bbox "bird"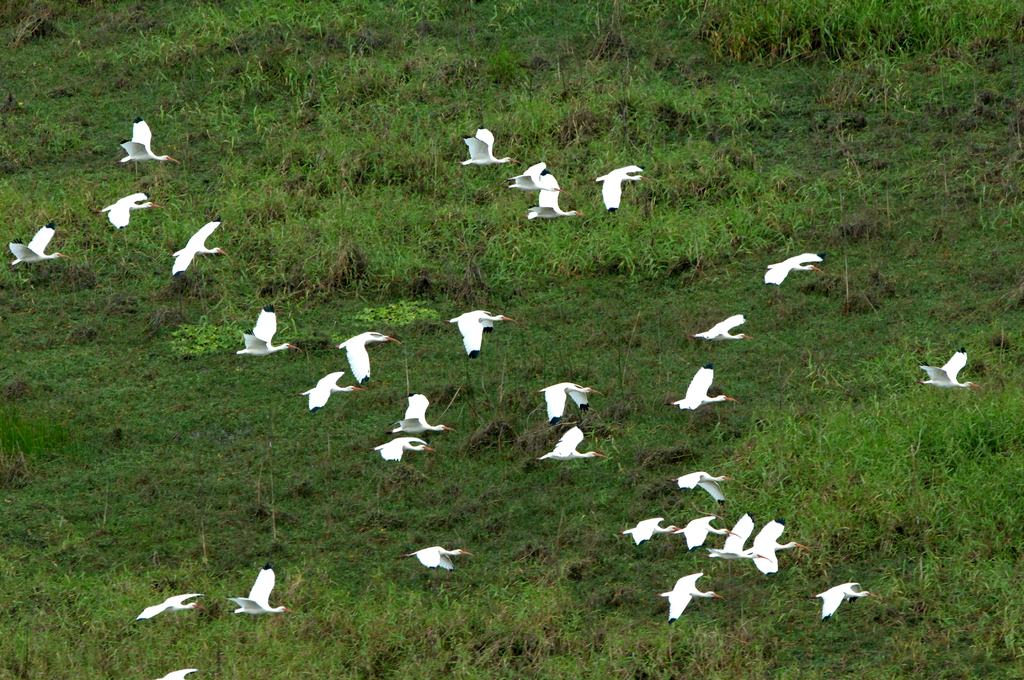
<box>371,437,433,466</box>
